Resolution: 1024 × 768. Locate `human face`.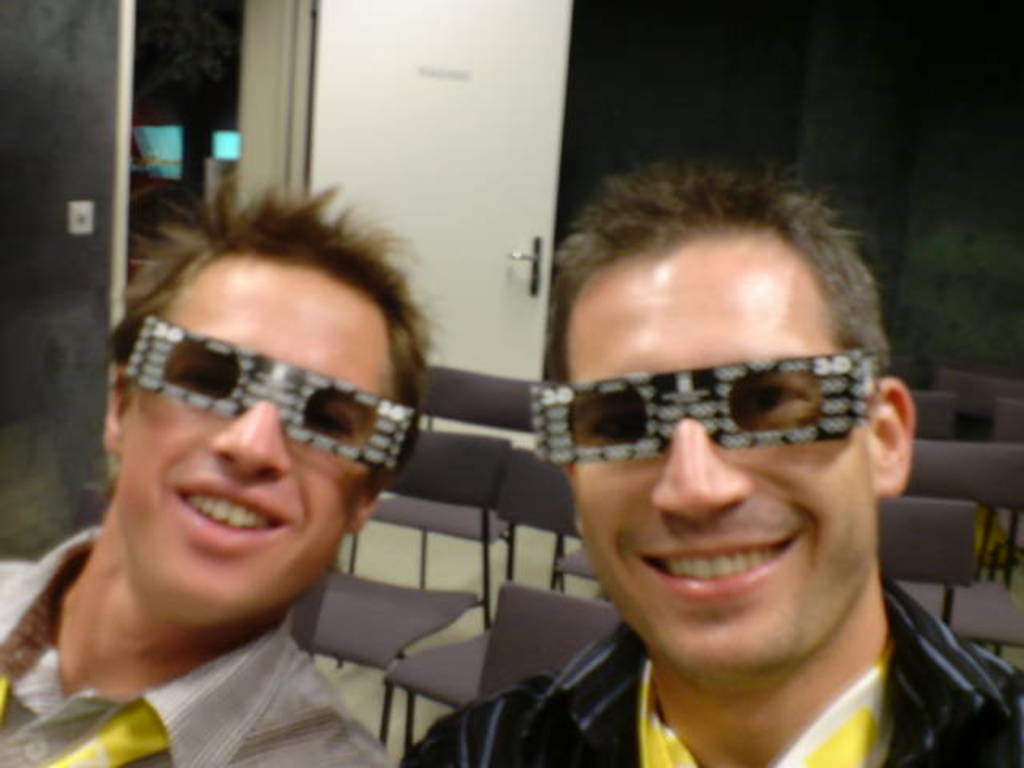
l=562, t=219, r=877, b=675.
